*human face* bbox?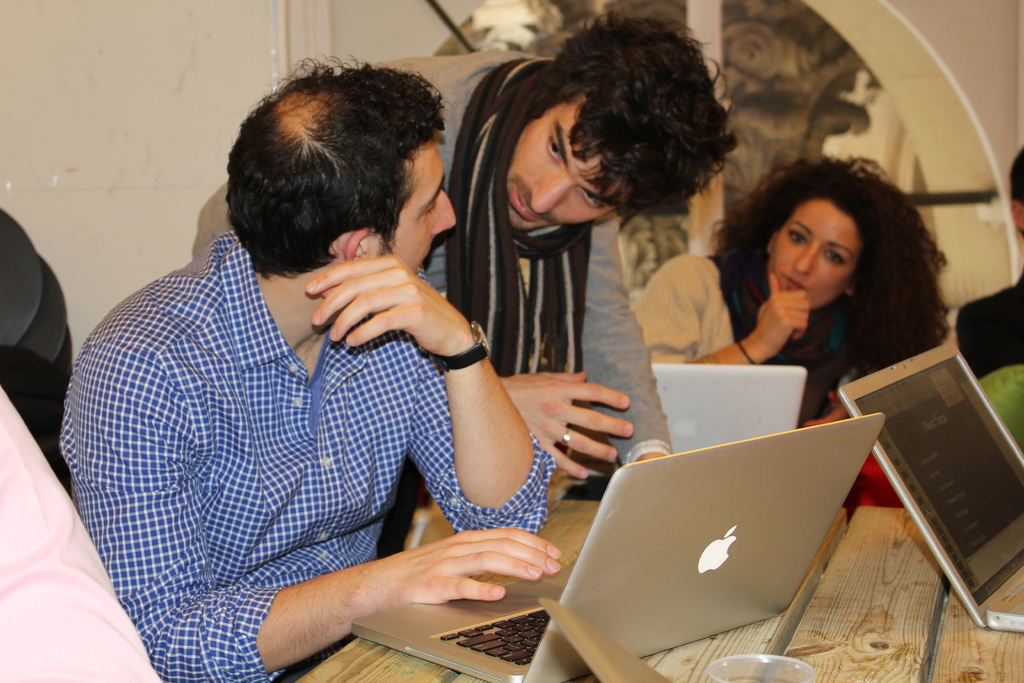
[x1=504, y1=94, x2=611, y2=237]
